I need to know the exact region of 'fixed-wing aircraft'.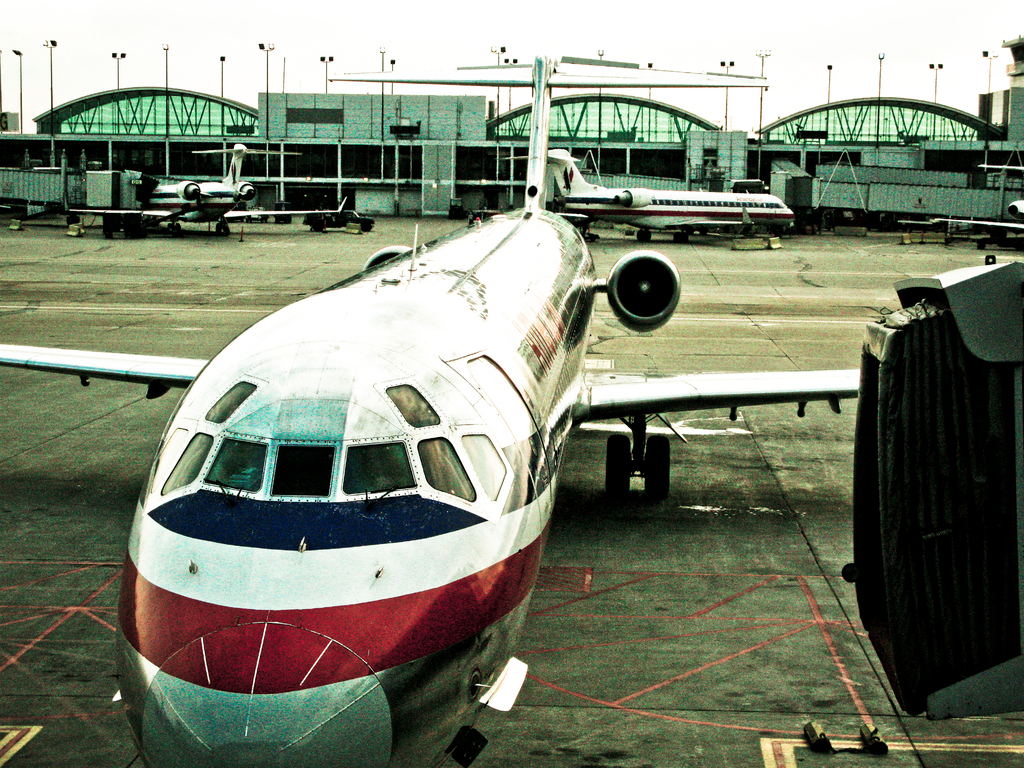
Region: locate(63, 135, 353, 241).
